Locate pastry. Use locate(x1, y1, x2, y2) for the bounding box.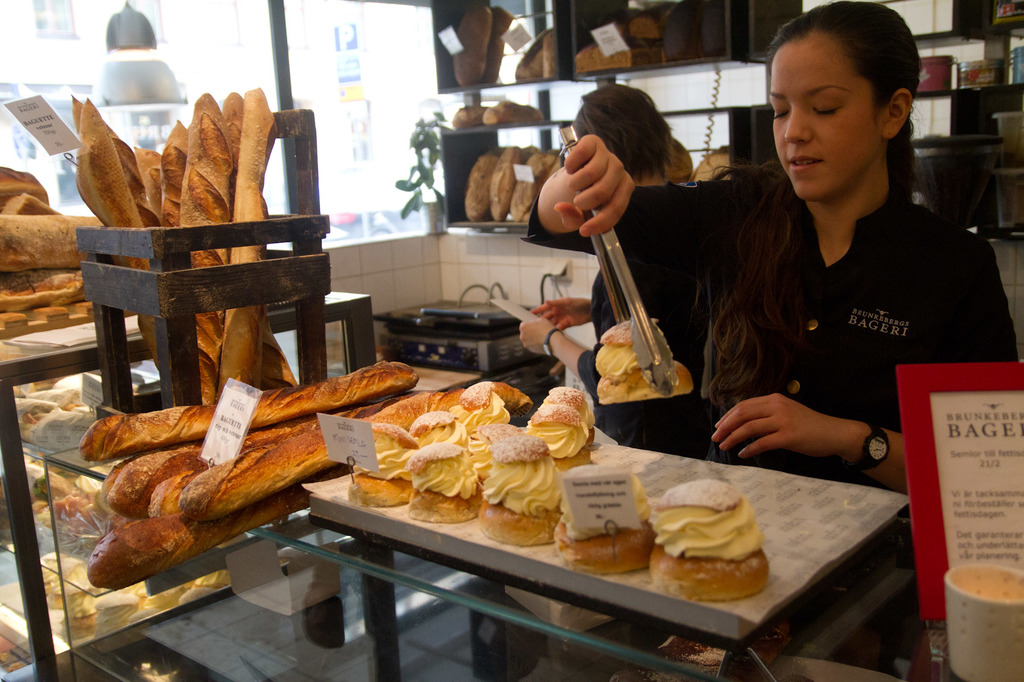
locate(63, 594, 98, 640).
